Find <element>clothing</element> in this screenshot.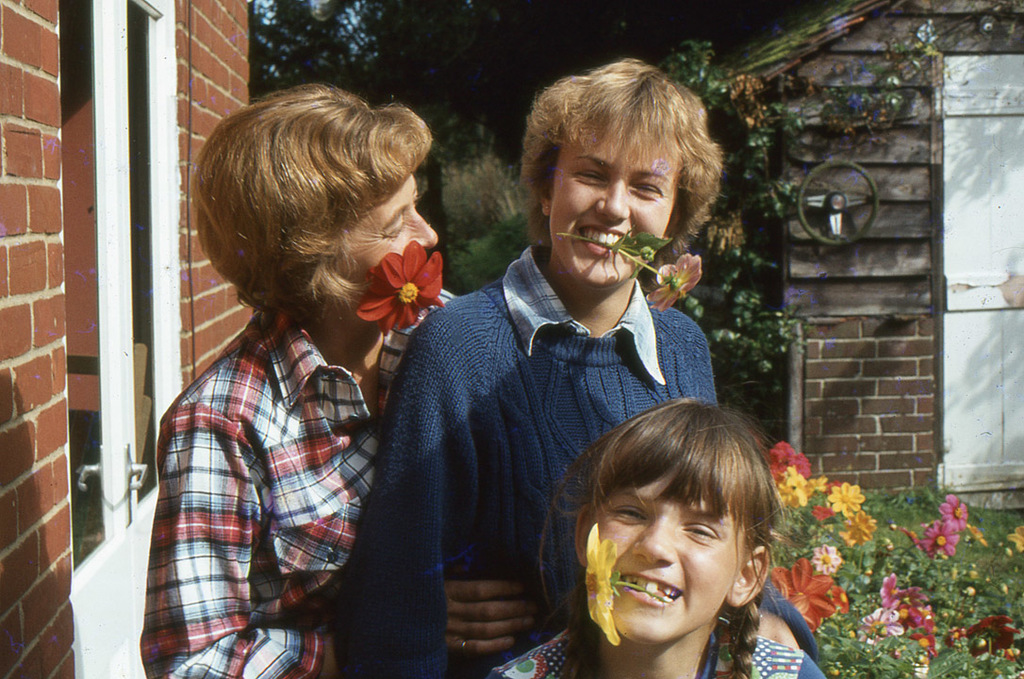
The bounding box for <element>clothing</element> is x1=268 y1=307 x2=565 y2=678.
